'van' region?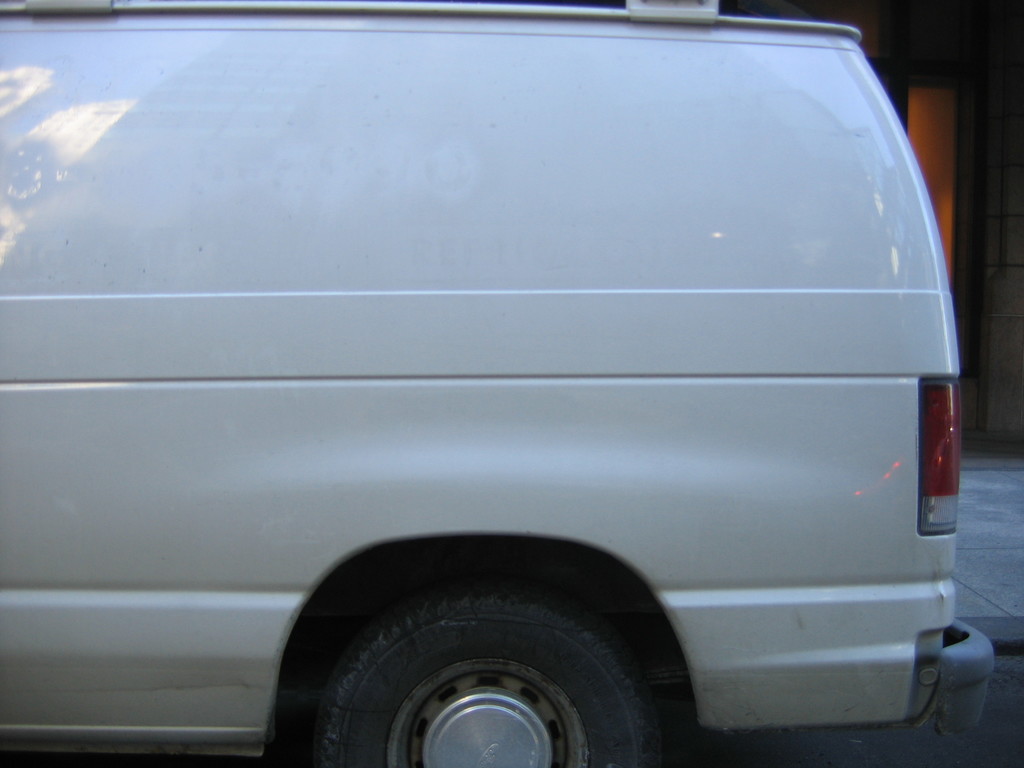
[0, 0, 995, 767]
